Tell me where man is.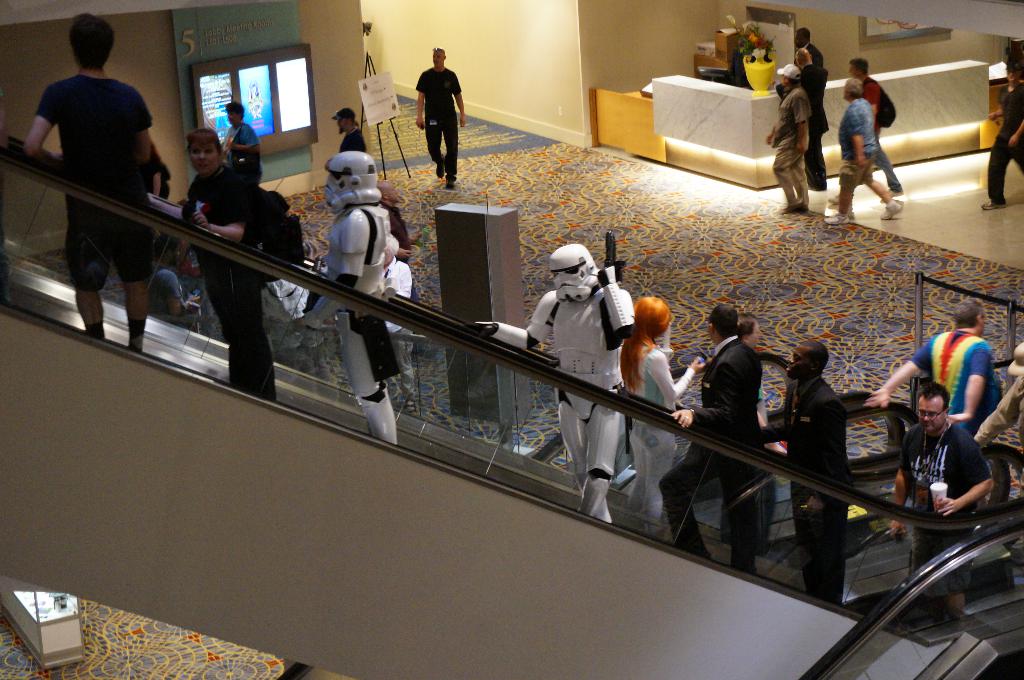
man is at 658, 303, 760, 577.
